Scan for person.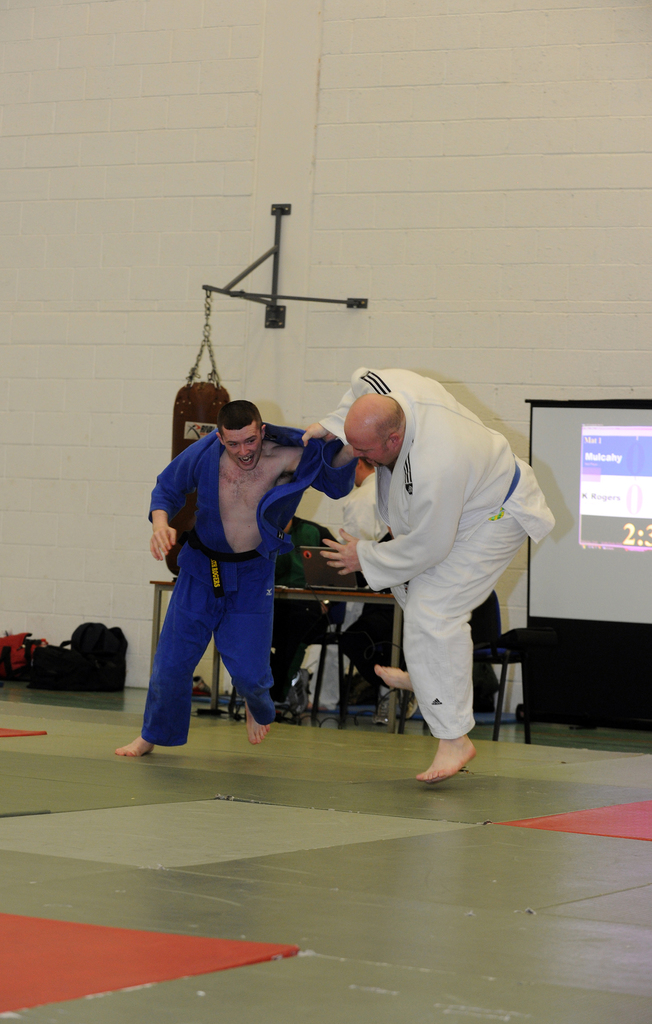
Scan result: x1=312 y1=347 x2=523 y2=822.
